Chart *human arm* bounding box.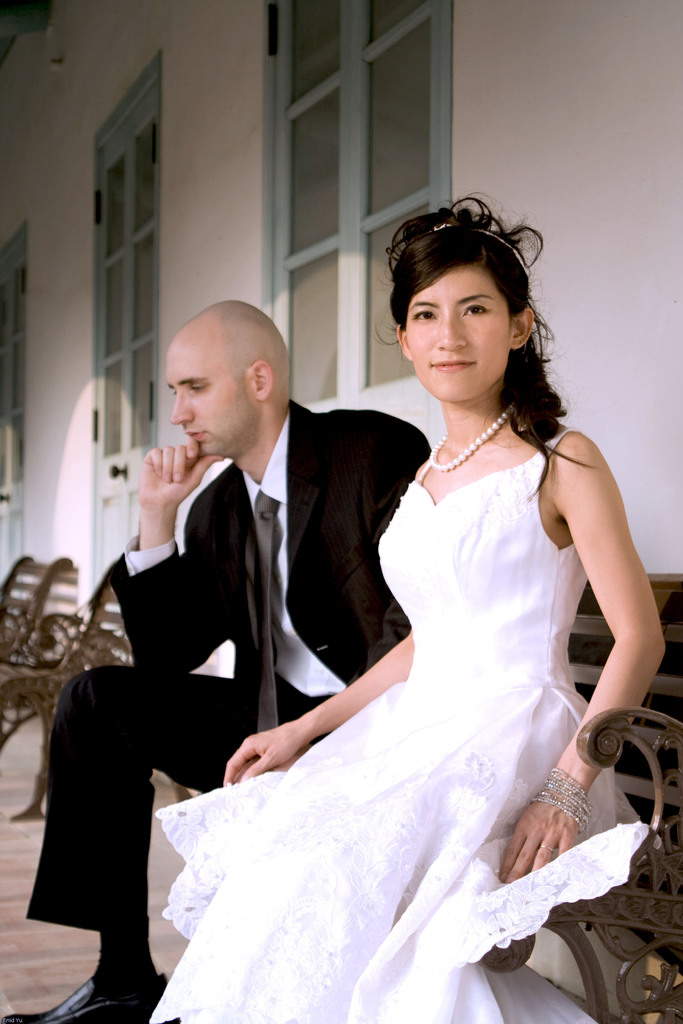
Charted: bbox(119, 435, 232, 679).
